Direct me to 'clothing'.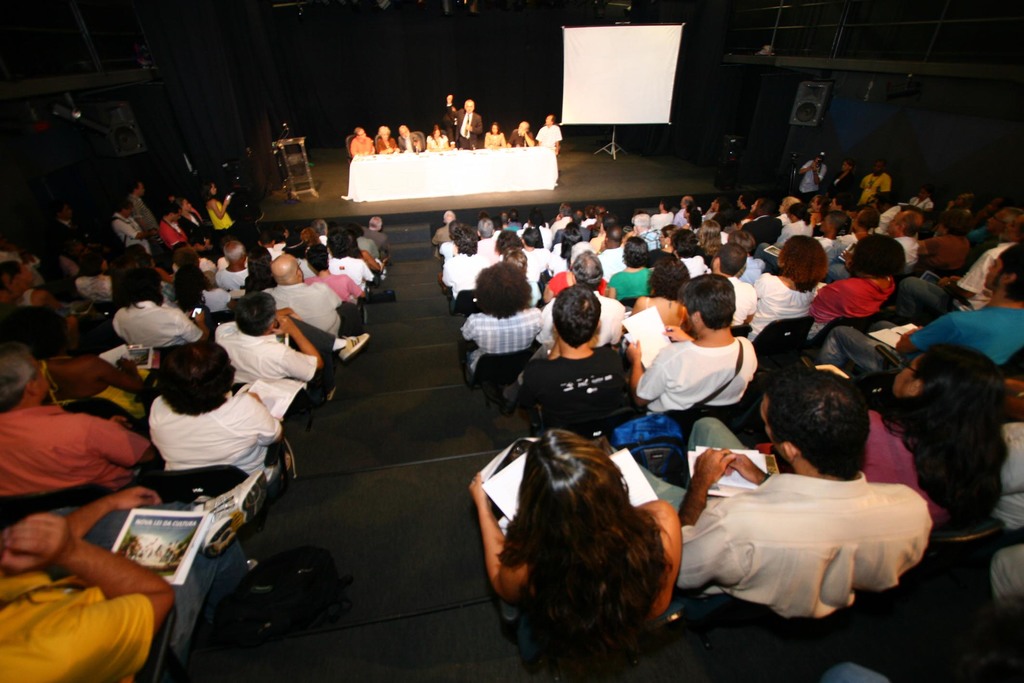
Direction: (483,129,504,147).
